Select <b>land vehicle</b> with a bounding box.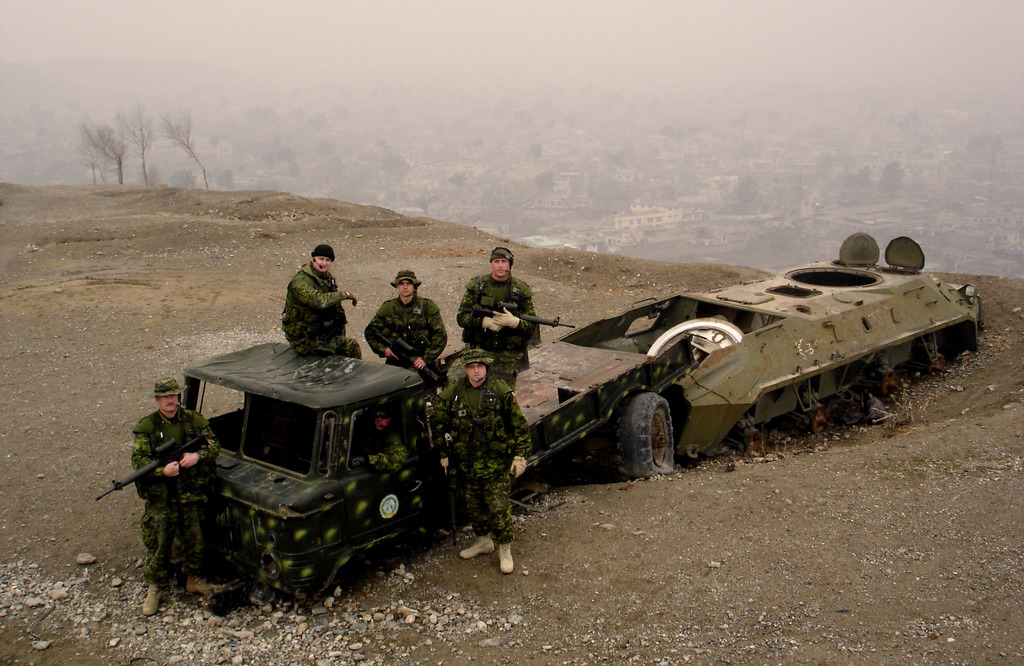
box(140, 352, 452, 617).
